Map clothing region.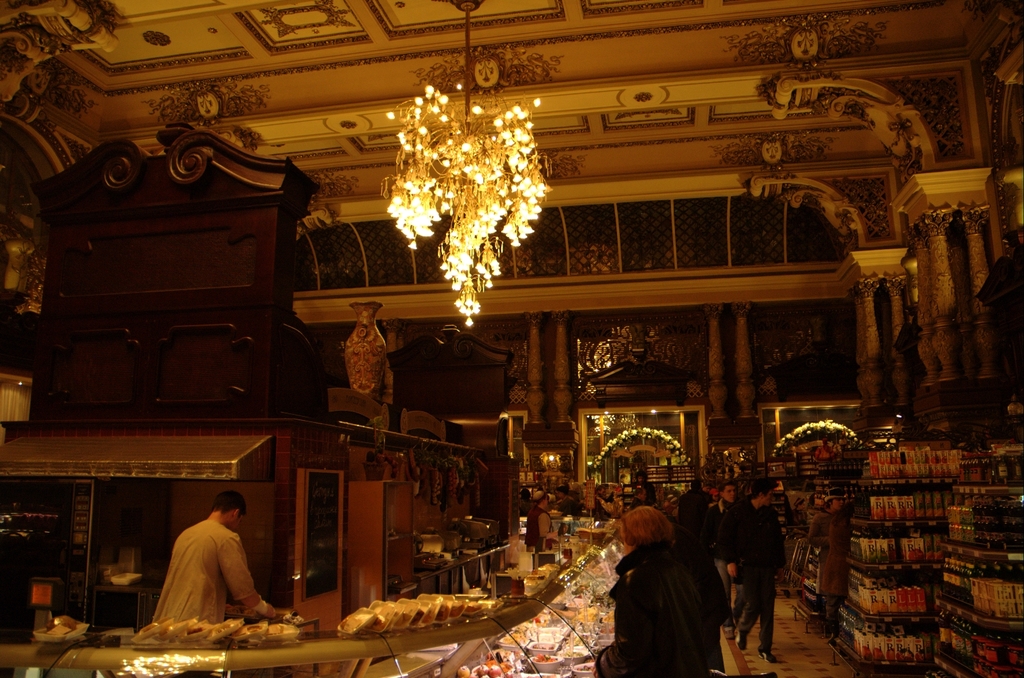
Mapped to <box>807,510,850,601</box>.
